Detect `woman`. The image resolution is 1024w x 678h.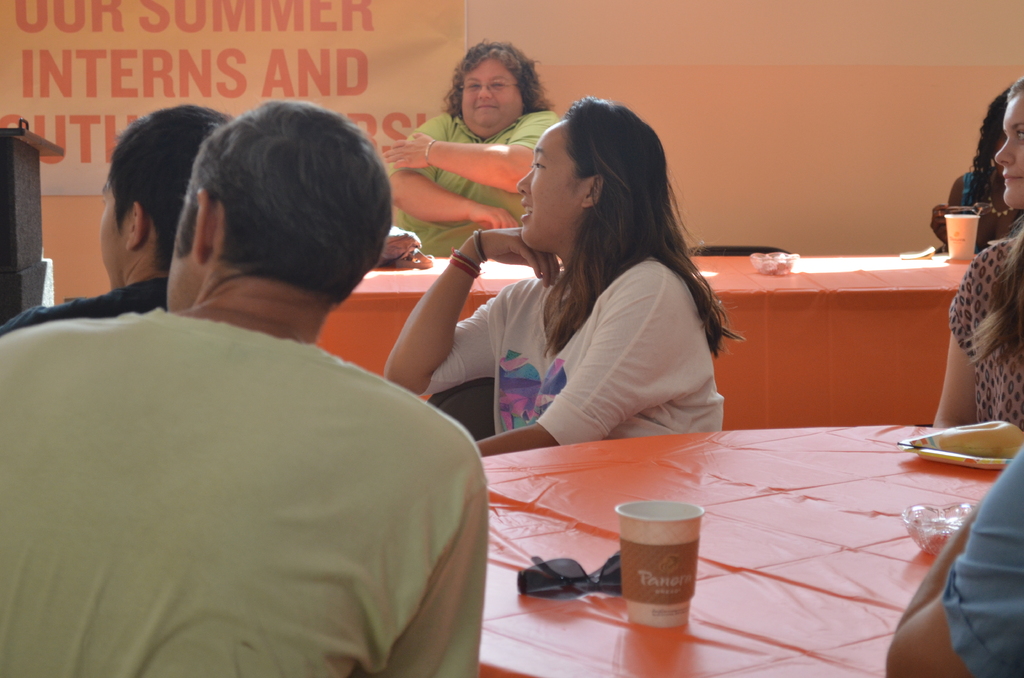
bbox=[929, 75, 1023, 437].
